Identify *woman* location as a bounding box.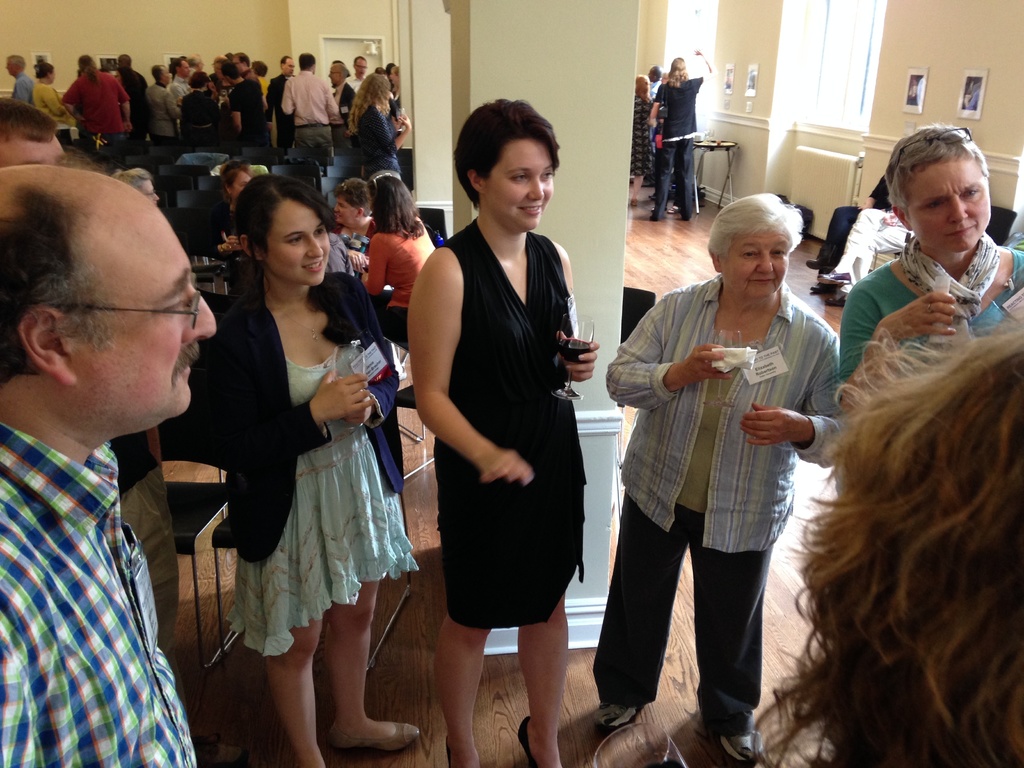
<box>417,95,598,767</box>.
